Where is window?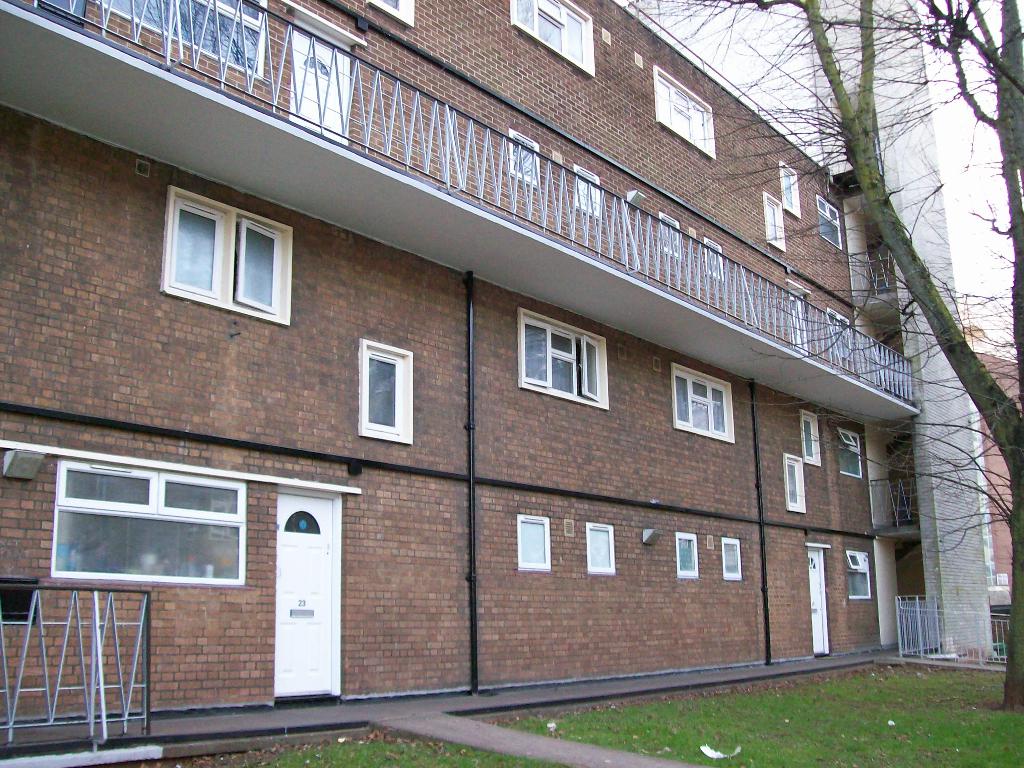
43, 451, 255, 596.
